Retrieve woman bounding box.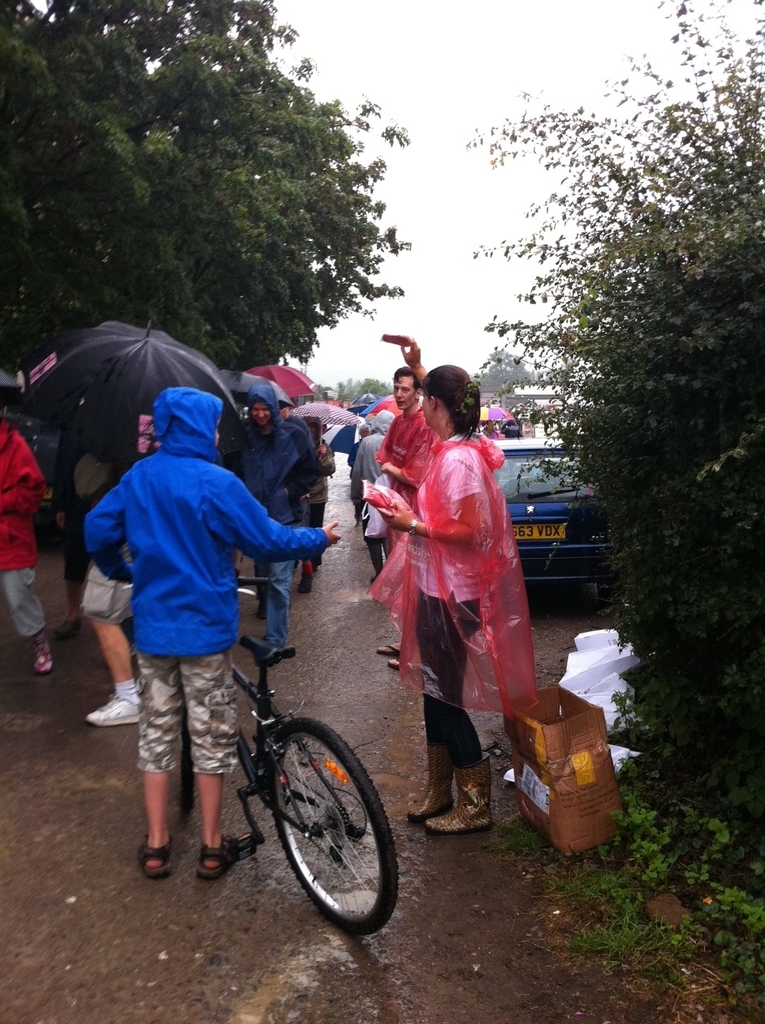
Bounding box: select_region(379, 336, 539, 830).
